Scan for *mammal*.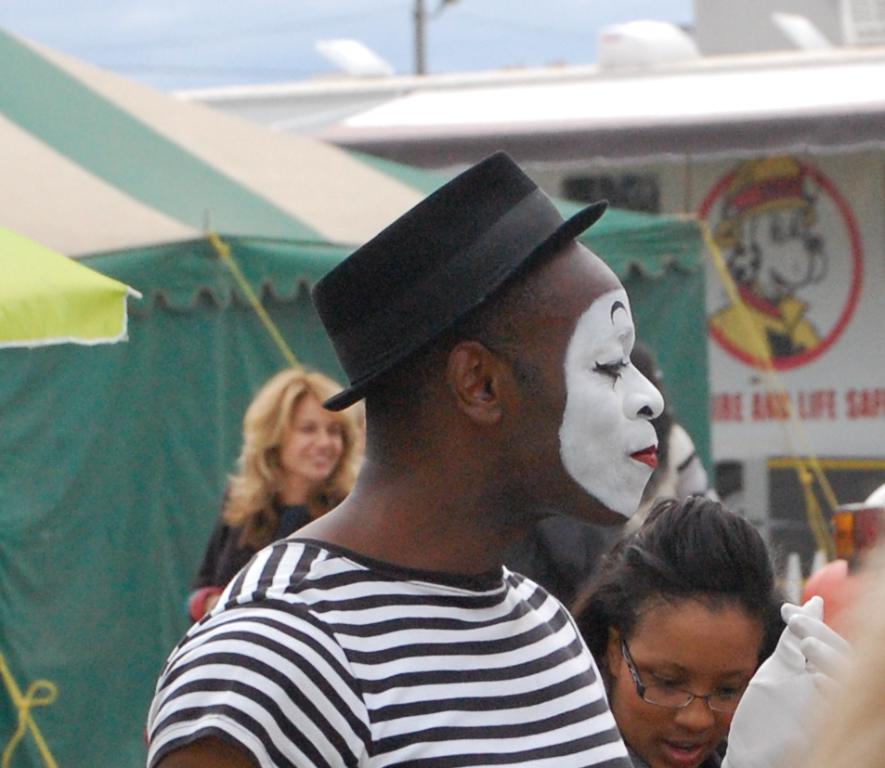
Scan result: detection(186, 363, 366, 626).
